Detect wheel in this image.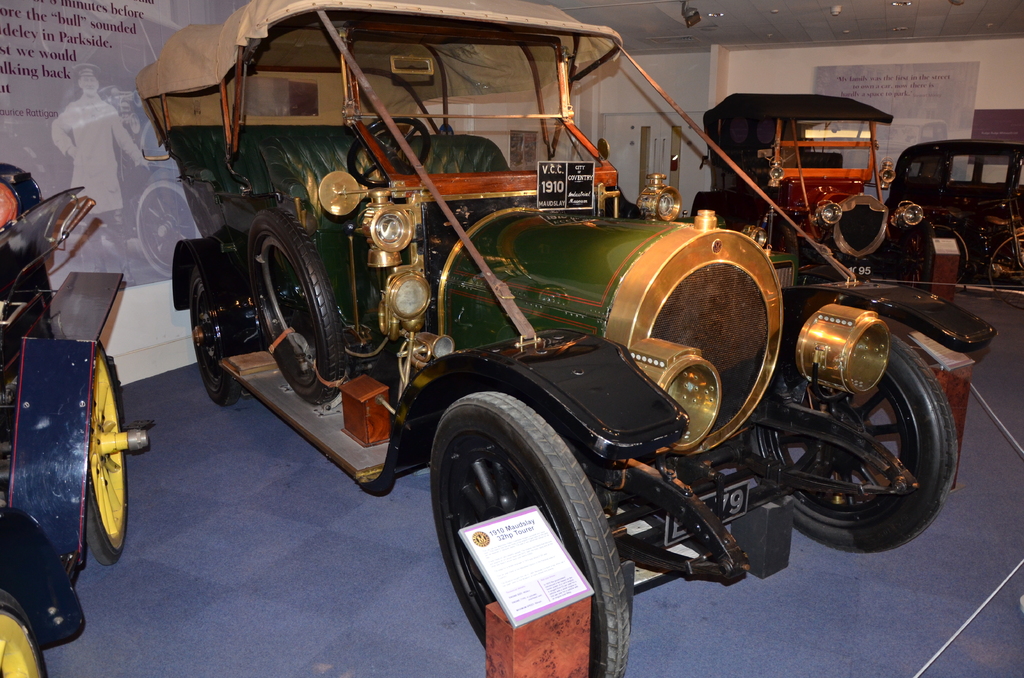
Detection: Rect(349, 118, 430, 186).
